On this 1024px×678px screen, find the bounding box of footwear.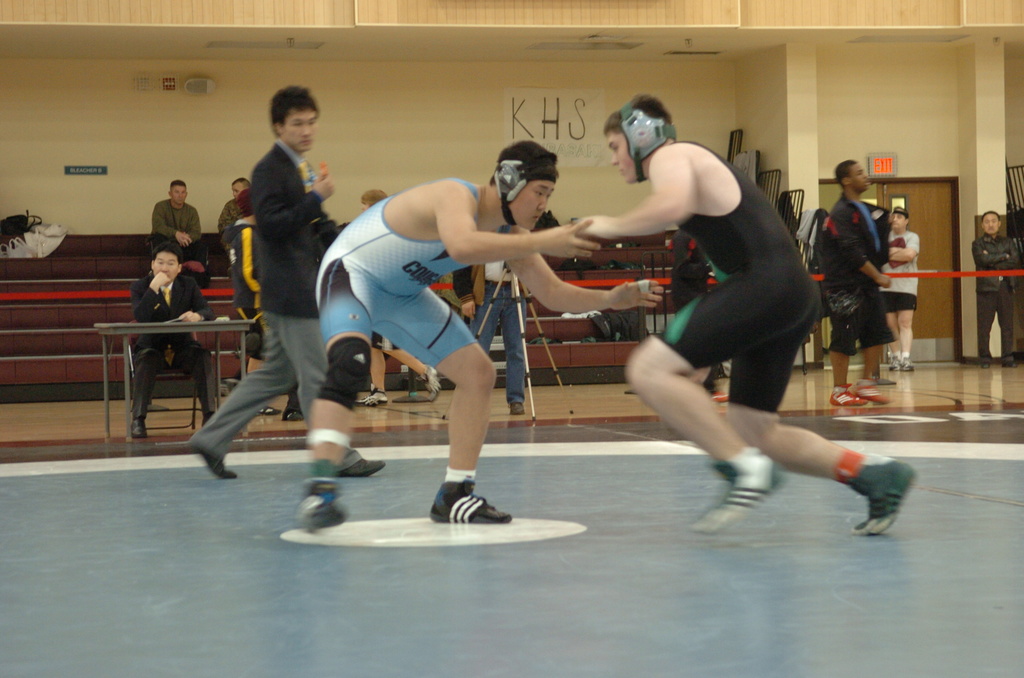
Bounding box: detection(130, 416, 148, 439).
